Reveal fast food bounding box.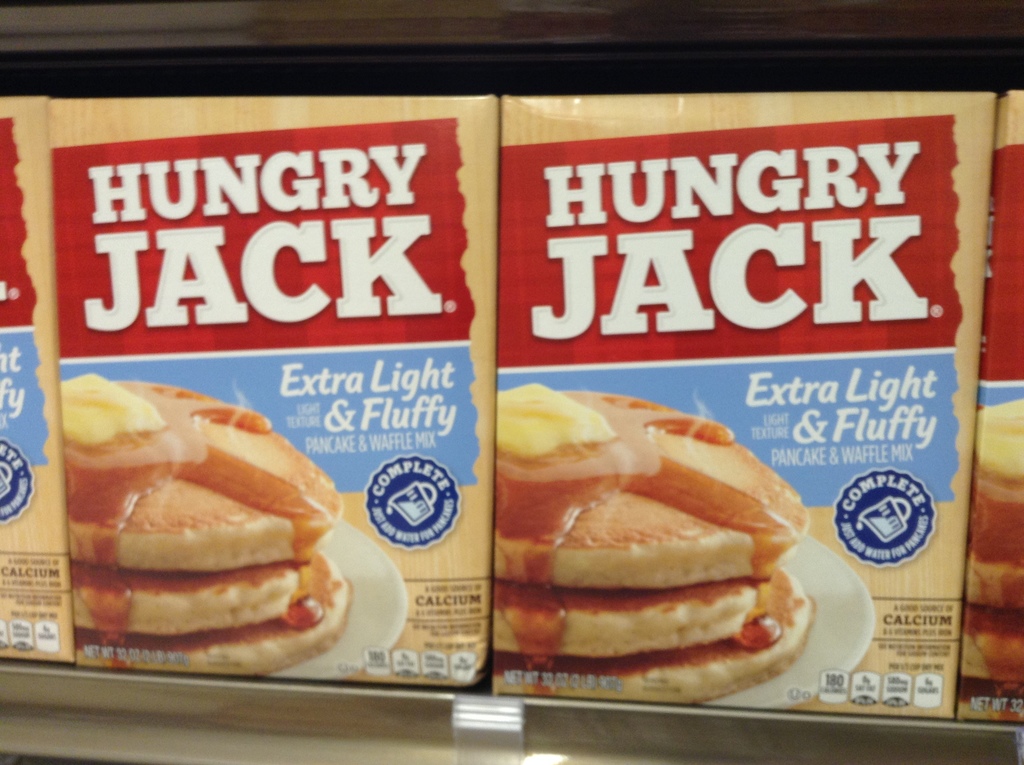
Revealed: left=492, top=383, right=817, bottom=697.
